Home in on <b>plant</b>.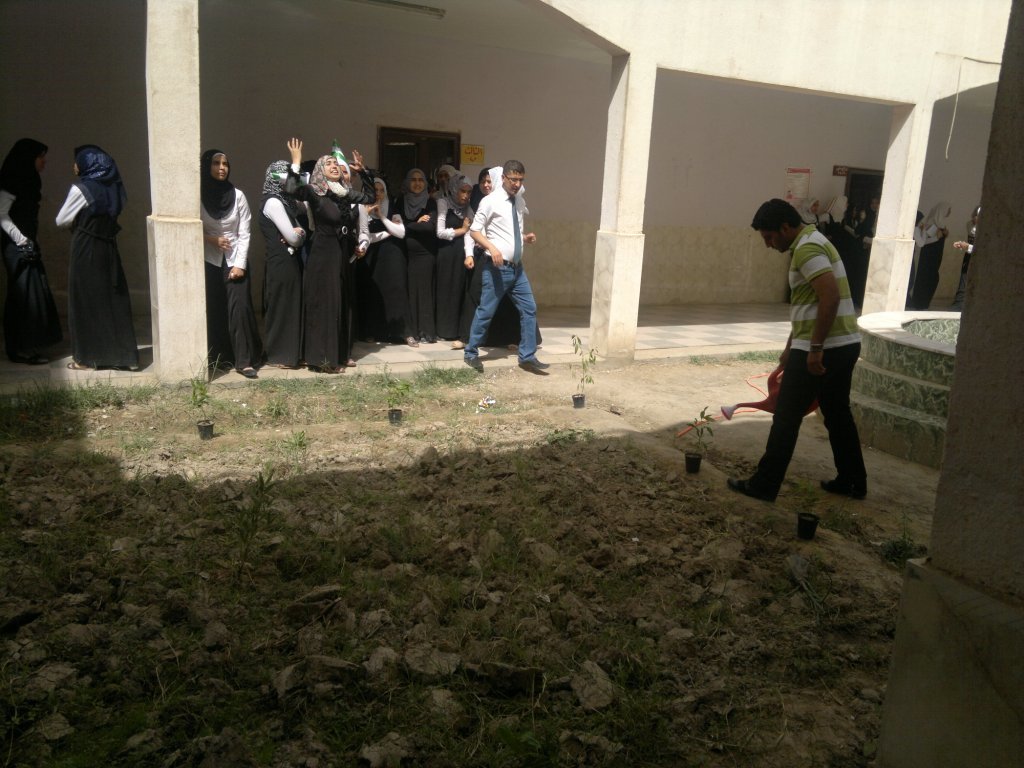
Homed in at 678/402/711/453.
